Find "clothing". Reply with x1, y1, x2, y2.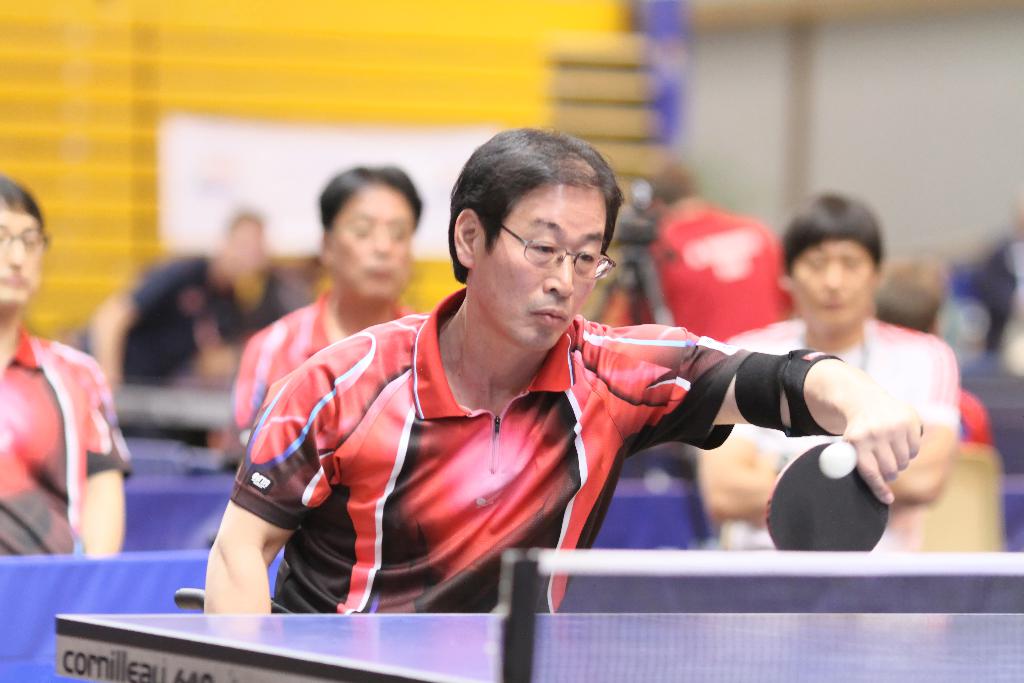
221, 289, 421, 450.
